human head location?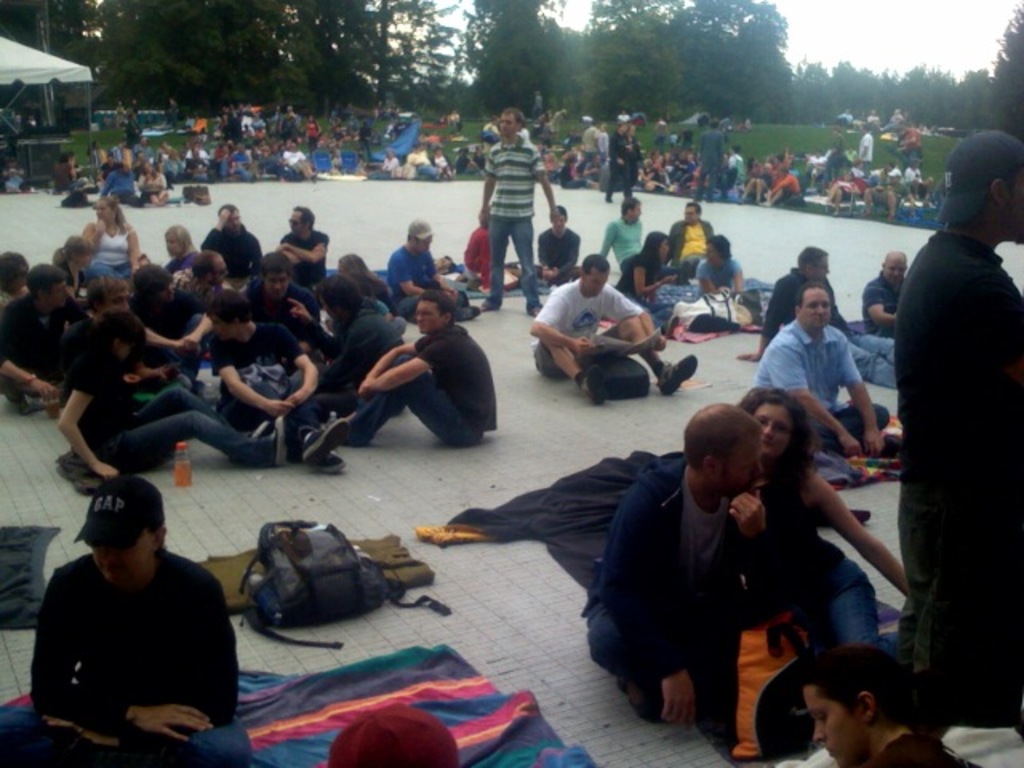
<region>83, 475, 171, 586</region>
